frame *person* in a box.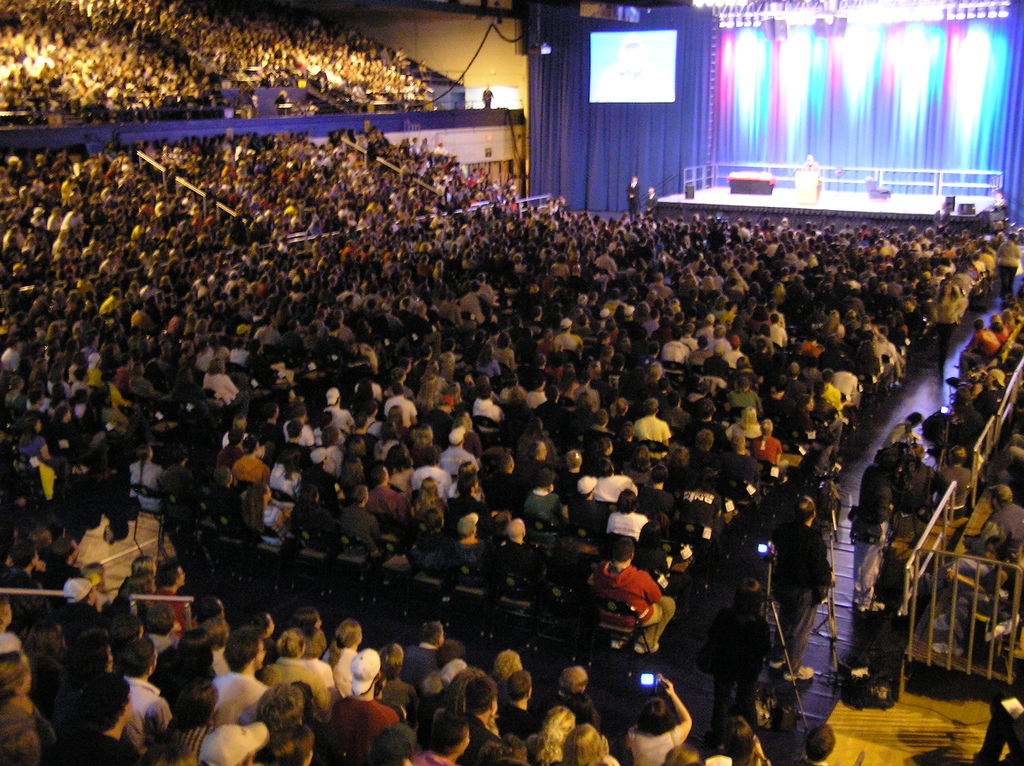
(665,396,695,430).
